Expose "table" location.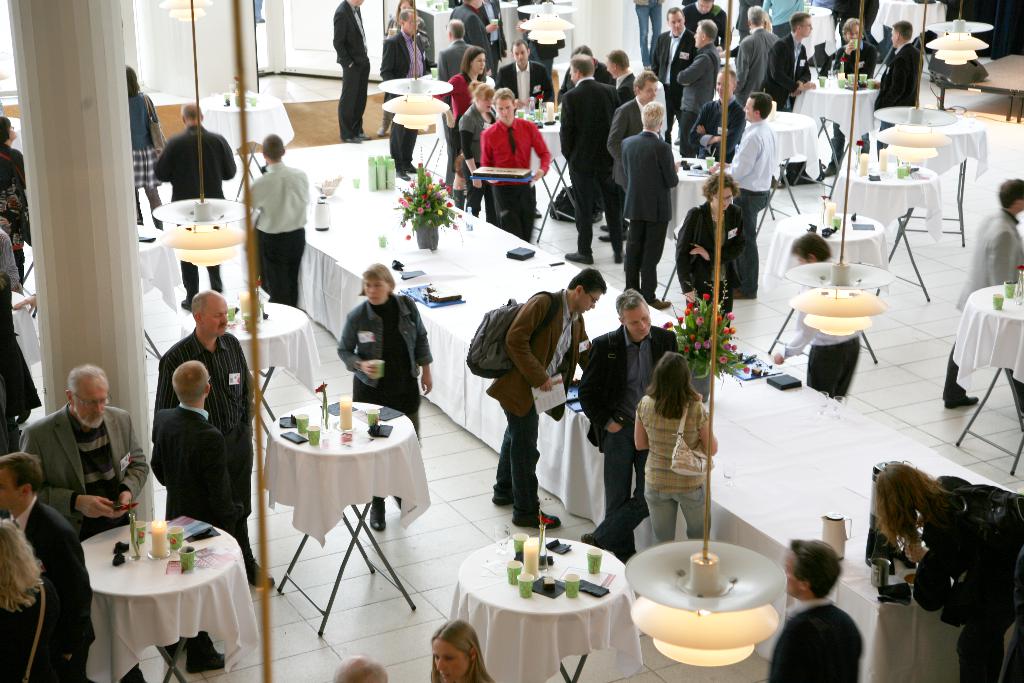
Exposed at bbox(52, 522, 244, 675).
